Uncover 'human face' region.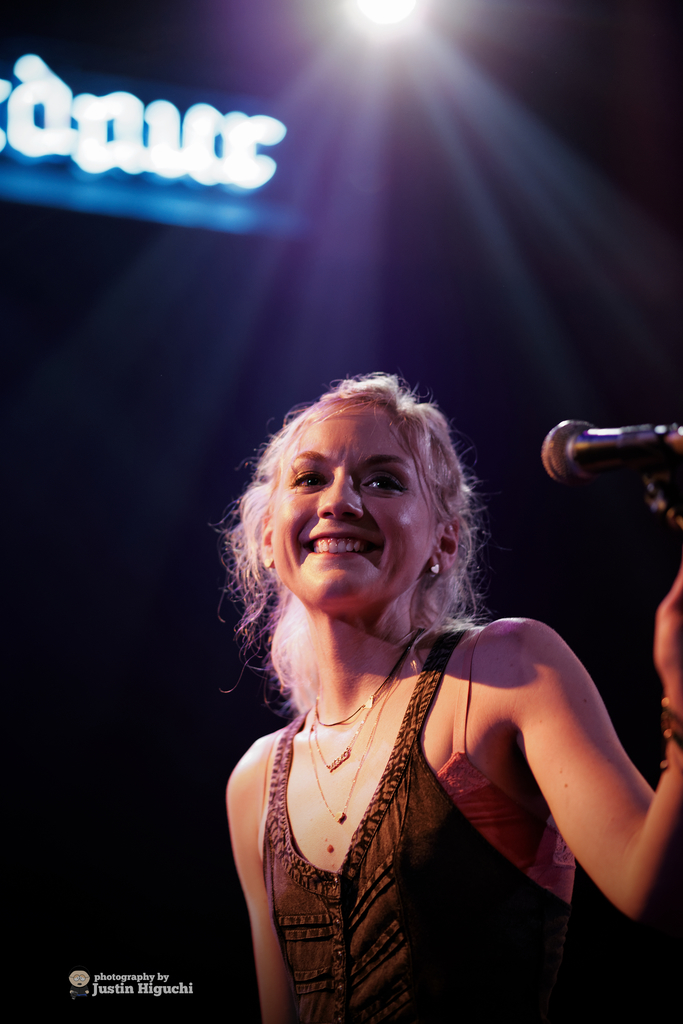
Uncovered: {"left": 269, "top": 401, "right": 435, "bottom": 604}.
